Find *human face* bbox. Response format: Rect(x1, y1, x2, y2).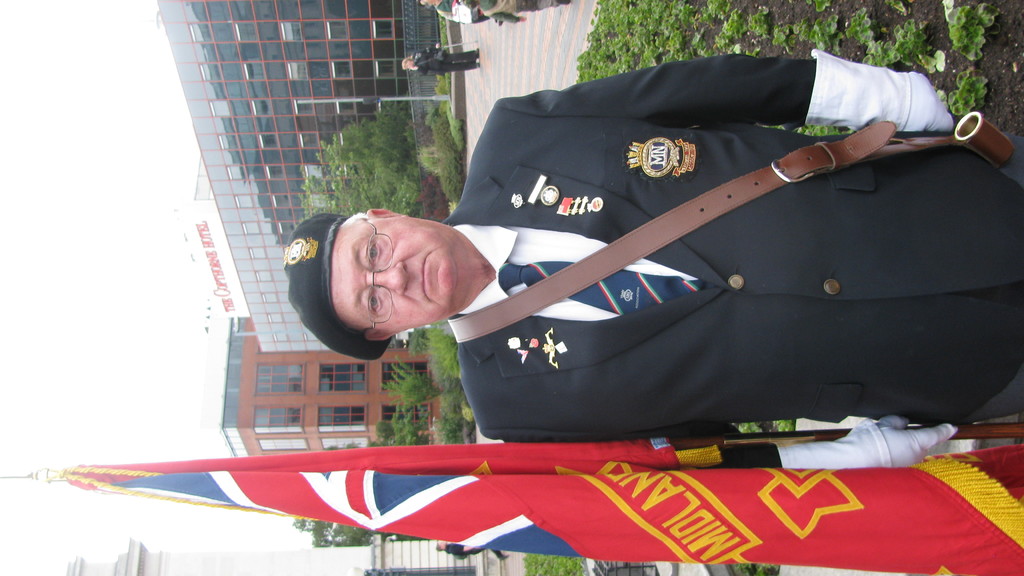
Rect(330, 217, 471, 331).
